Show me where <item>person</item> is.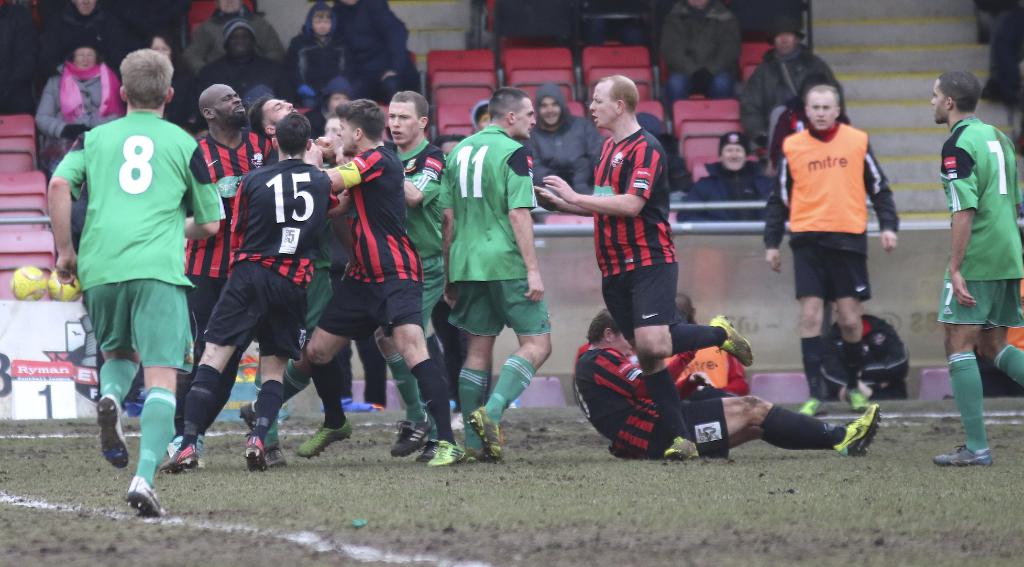
<item>person</item> is at 775/64/899/408.
